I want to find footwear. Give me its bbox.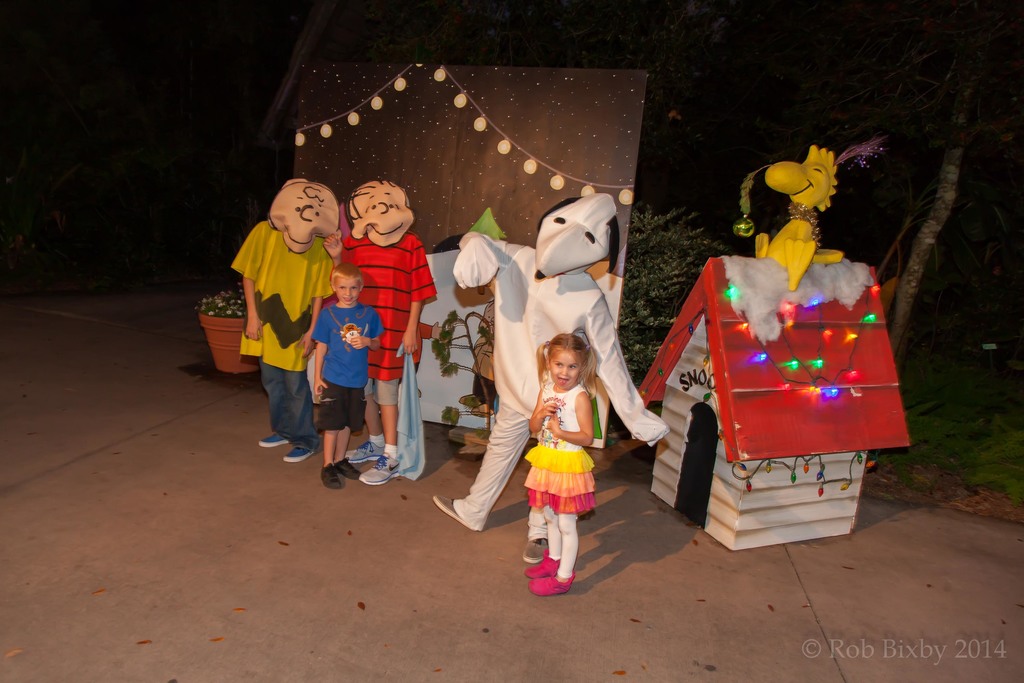
{"x1": 338, "y1": 458, "x2": 360, "y2": 478}.
